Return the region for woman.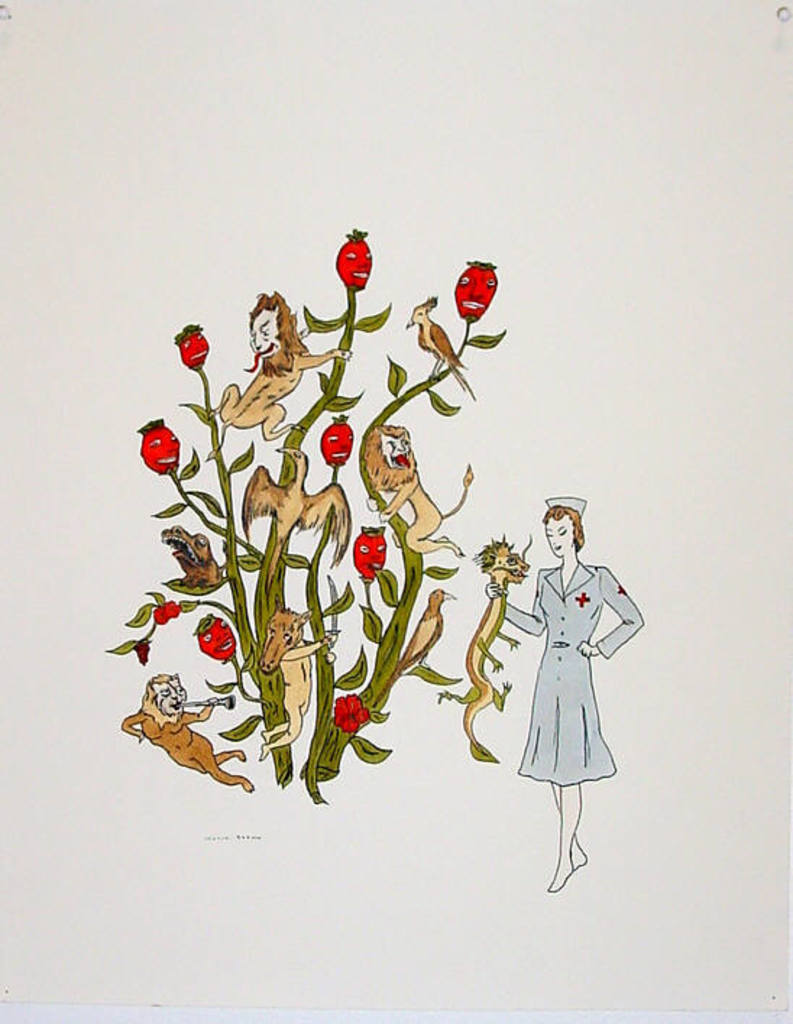
left=462, top=486, right=641, bottom=881.
